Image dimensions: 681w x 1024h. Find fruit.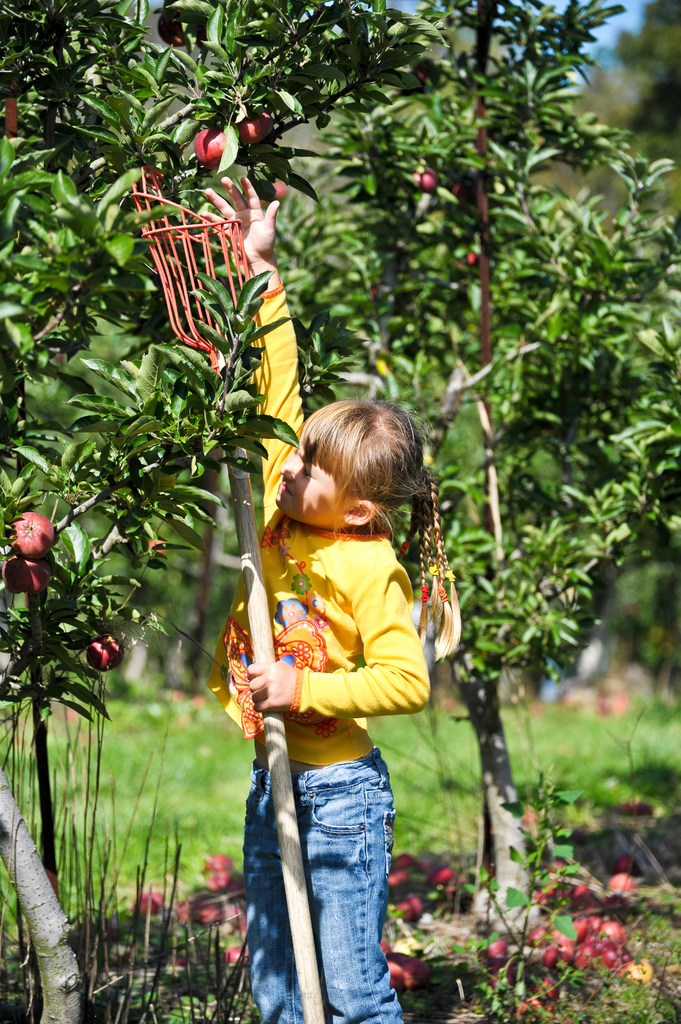
rect(84, 630, 128, 674).
